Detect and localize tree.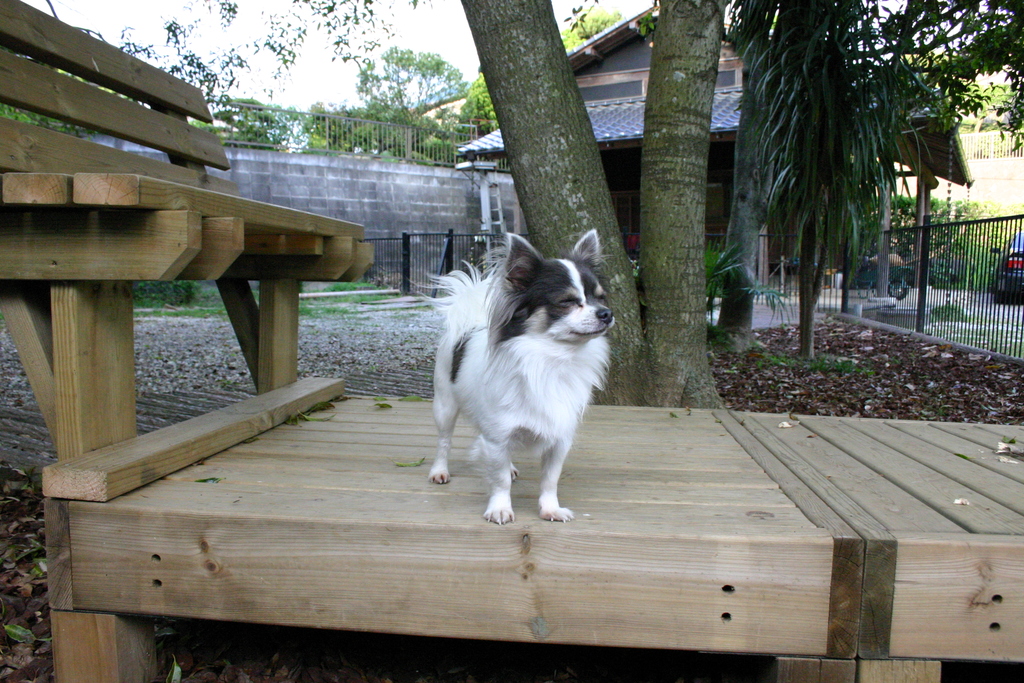
Localized at 460,0,739,407.
